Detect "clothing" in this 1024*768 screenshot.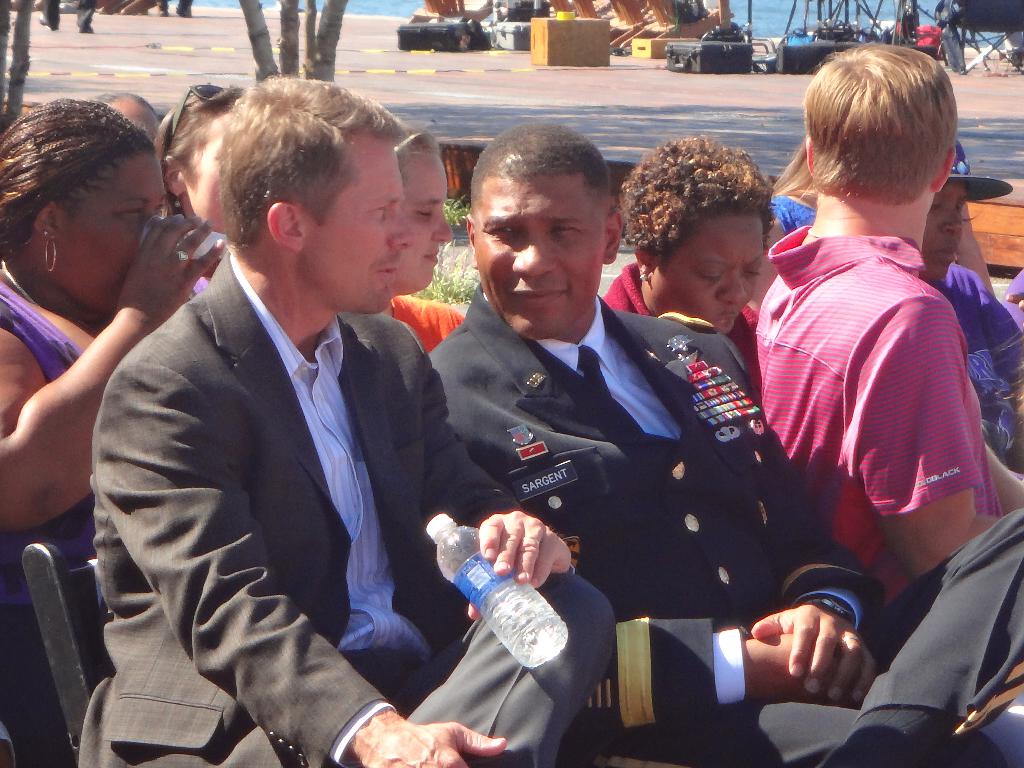
Detection: 0 281 105 765.
